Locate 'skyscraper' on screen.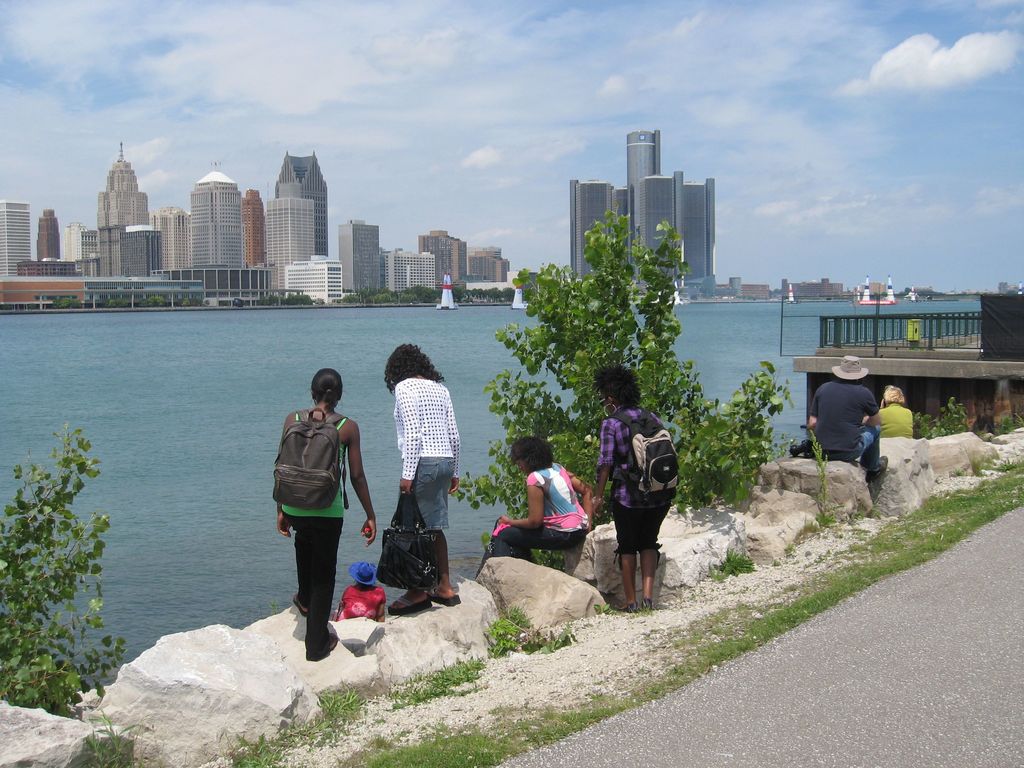
On screen at (left=0, top=196, right=25, bottom=281).
